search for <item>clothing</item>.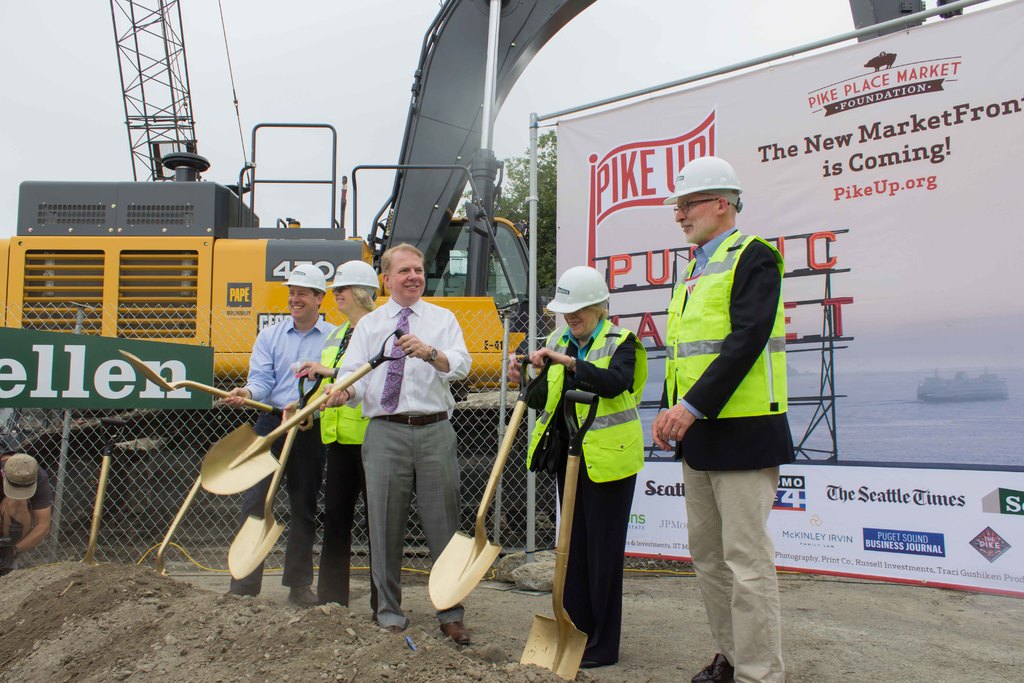
Found at bbox=[0, 448, 50, 527].
